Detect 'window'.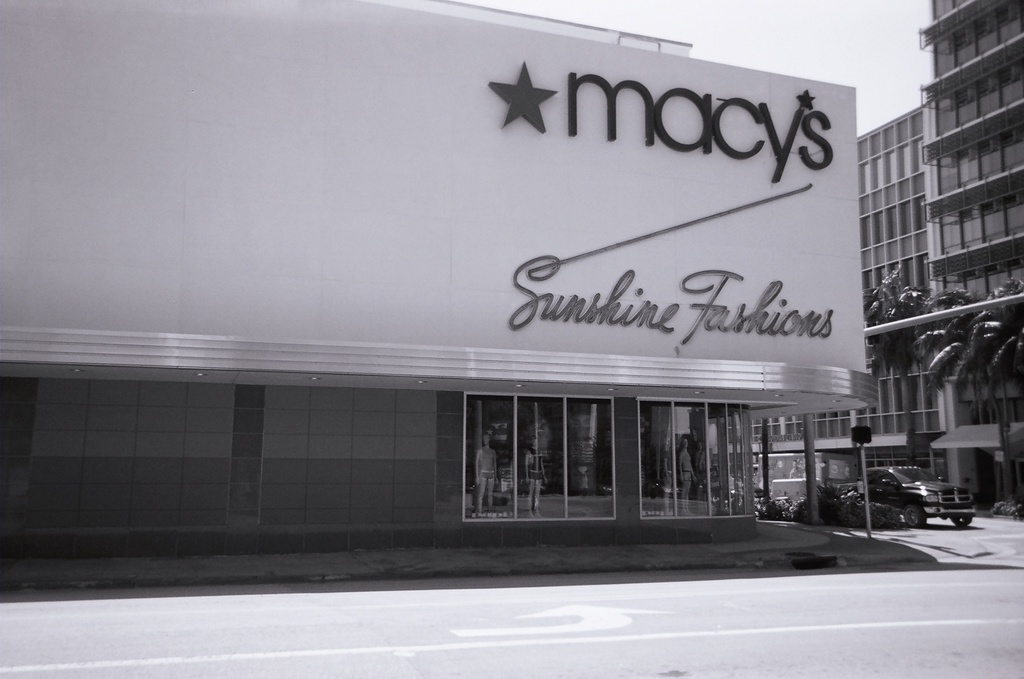
Detected at BBox(874, 204, 887, 247).
